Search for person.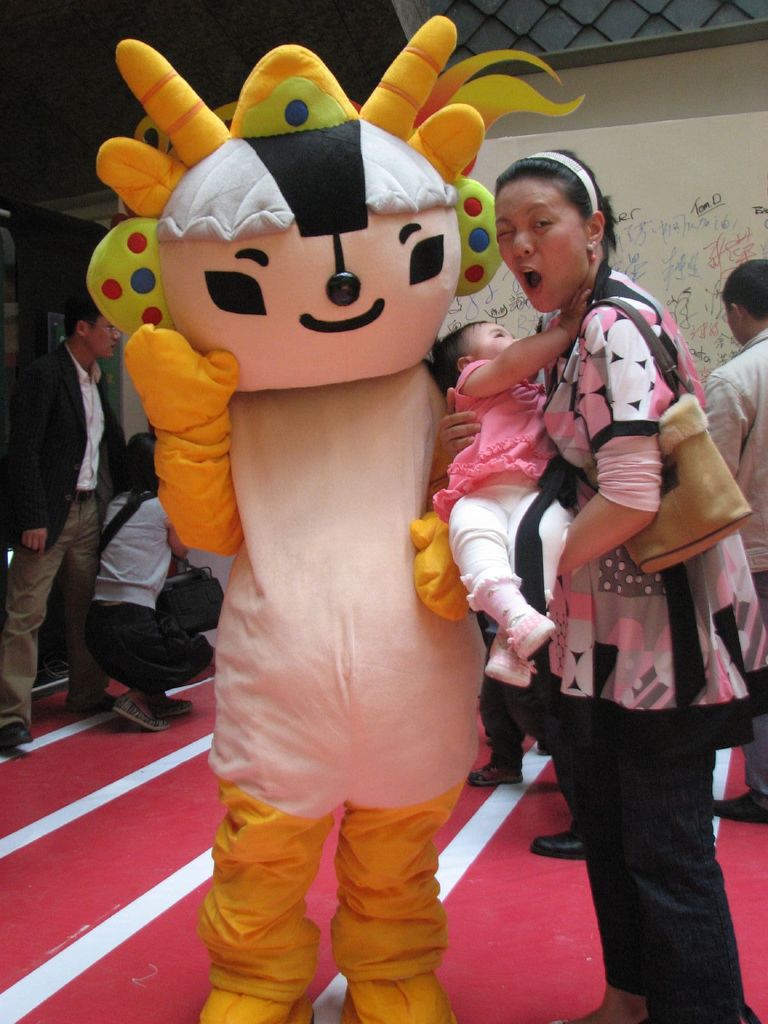
Found at [416,150,764,1023].
